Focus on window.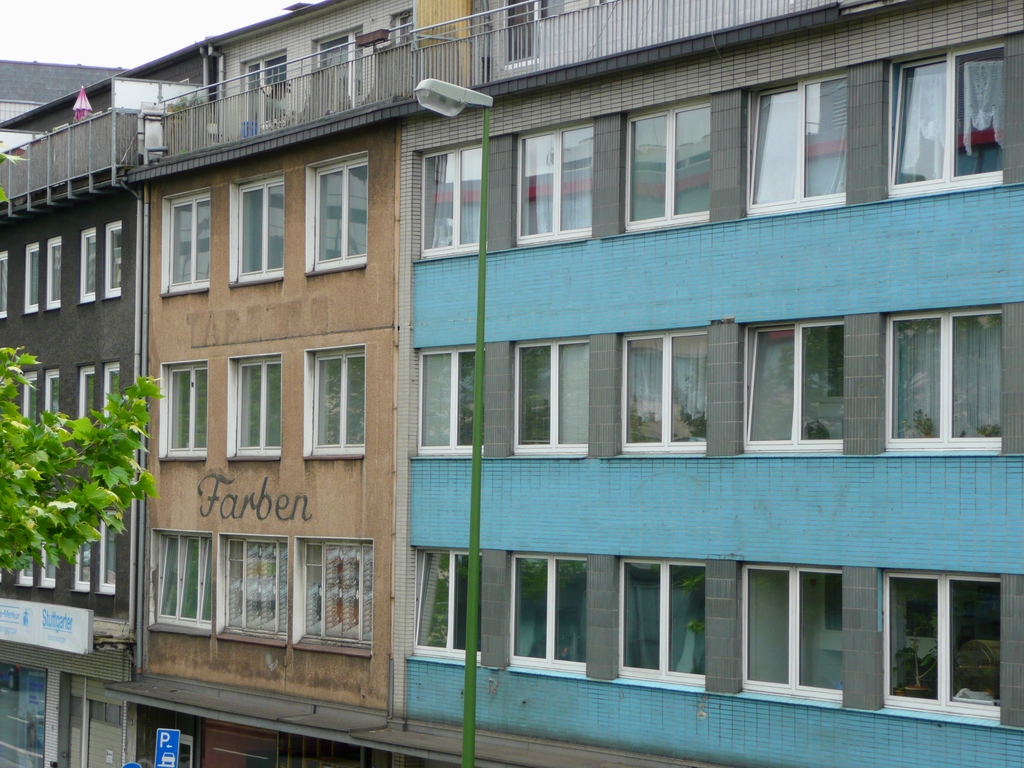
Focused at rect(239, 175, 284, 278).
